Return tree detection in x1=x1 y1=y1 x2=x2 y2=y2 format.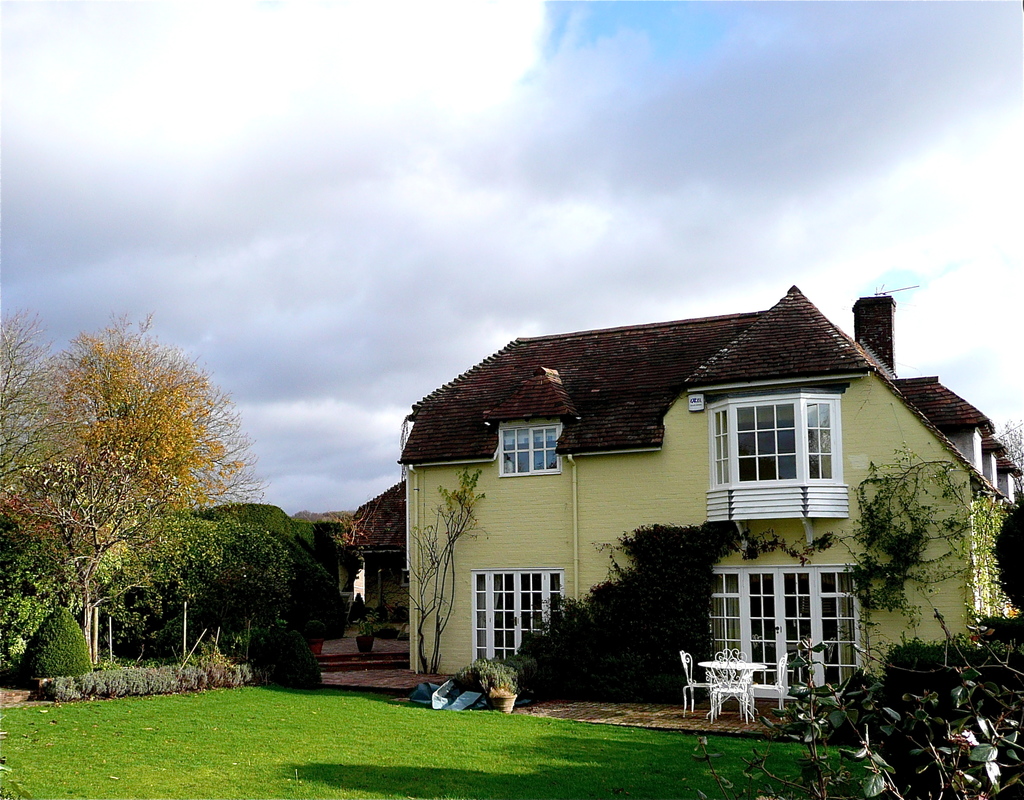
x1=25 y1=290 x2=282 y2=687.
